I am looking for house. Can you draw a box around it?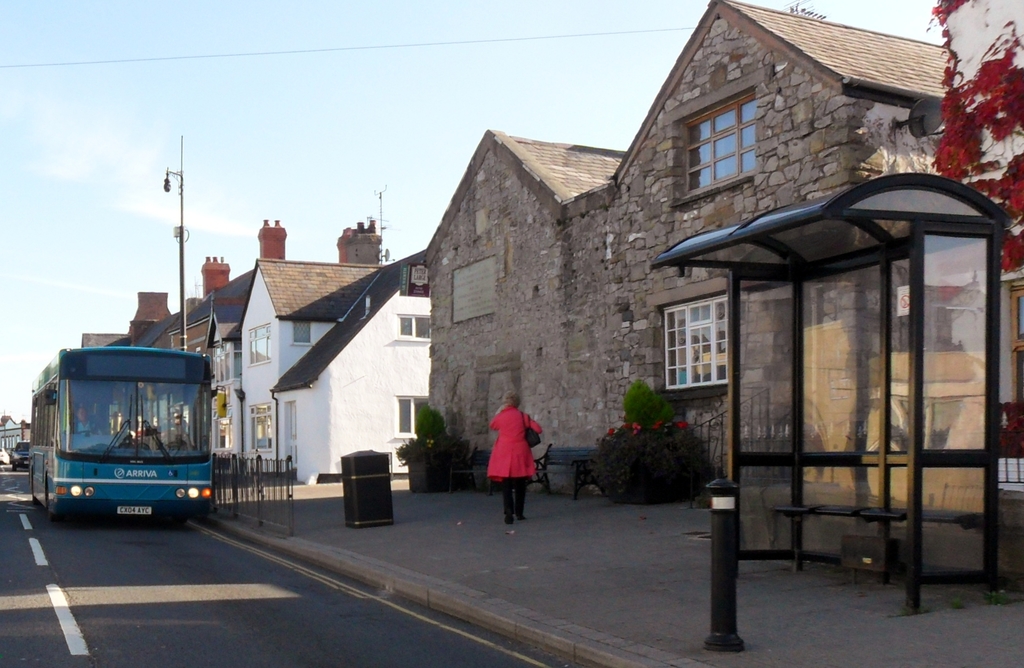
Sure, the bounding box is select_region(932, 0, 1023, 525).
